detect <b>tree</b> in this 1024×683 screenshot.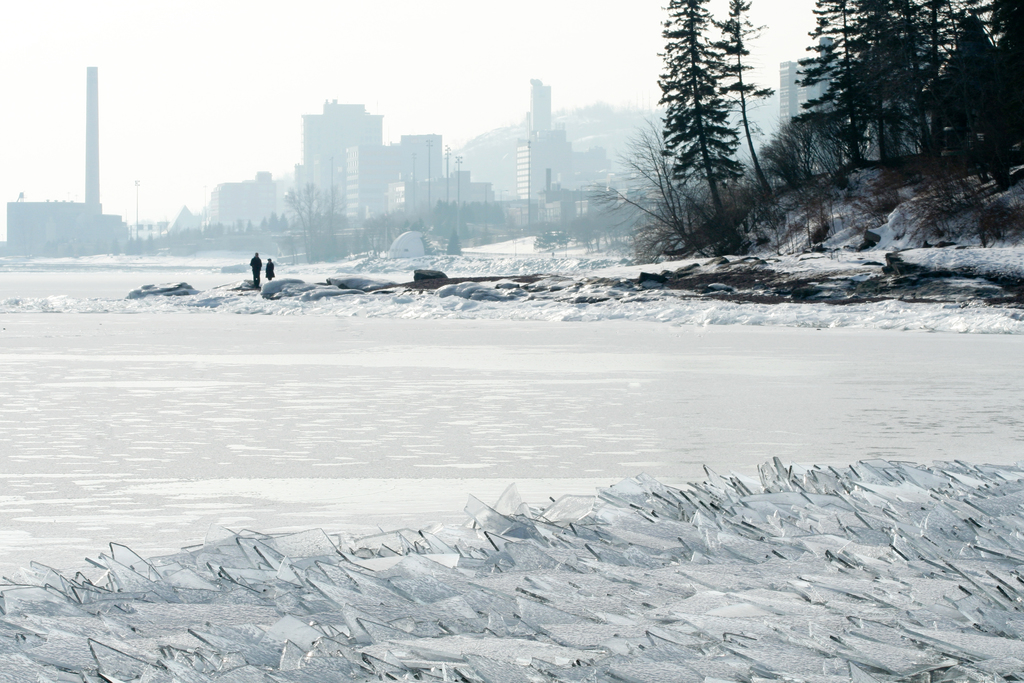
Detection: select_region(788, 0, 879, 168).
